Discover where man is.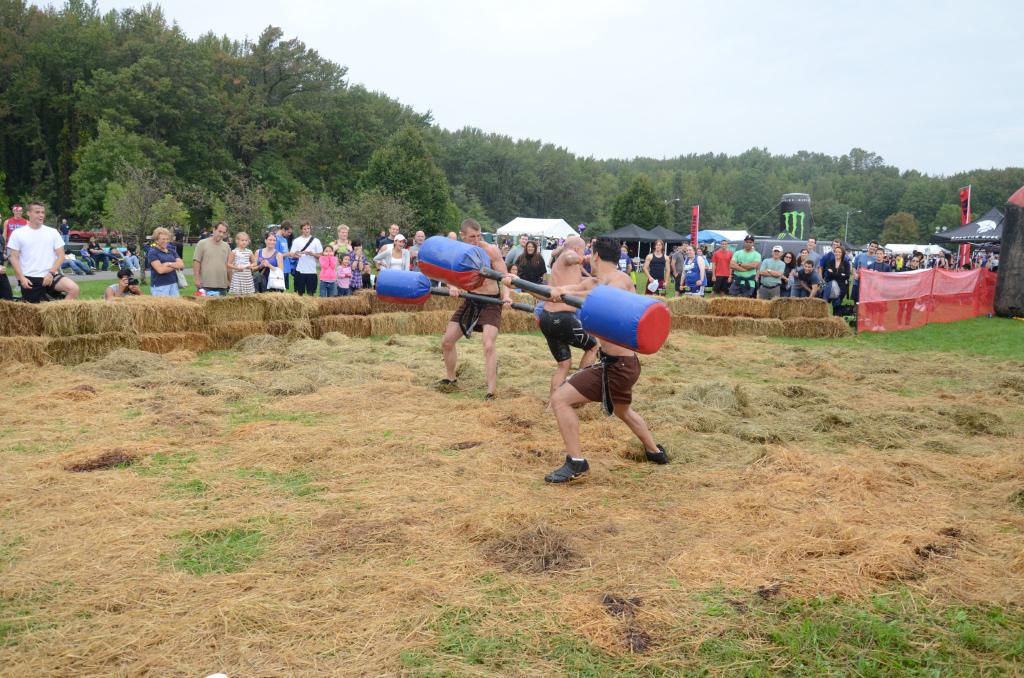
Discovered at detection(671, 241, 690, 296).
